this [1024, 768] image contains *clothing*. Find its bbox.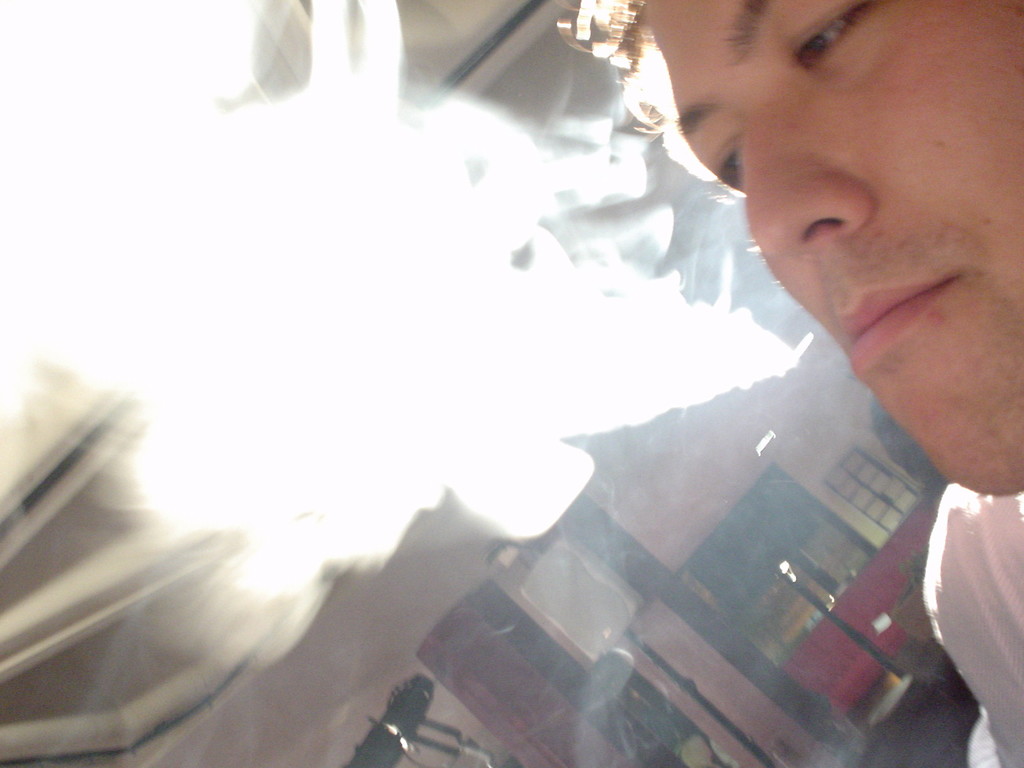
<bbox>922, 483, 1023, 767</bbox>.
